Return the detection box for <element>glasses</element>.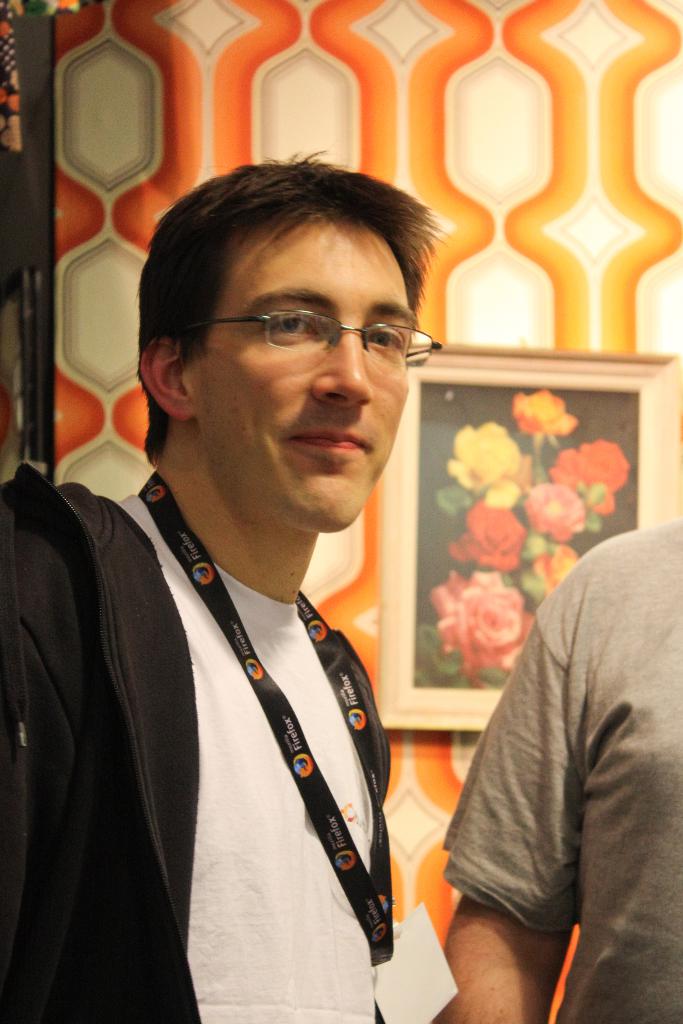
left=185, top=303, right=442, bottom=376.
